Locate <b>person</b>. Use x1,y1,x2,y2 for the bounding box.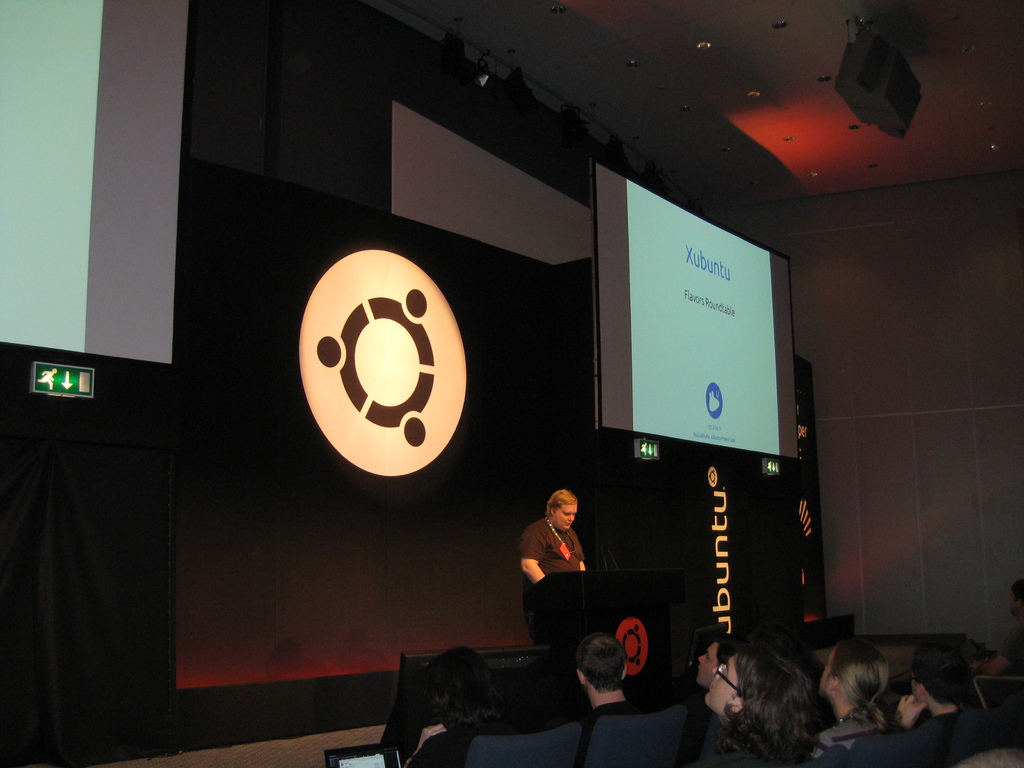
574,630,646,767.
